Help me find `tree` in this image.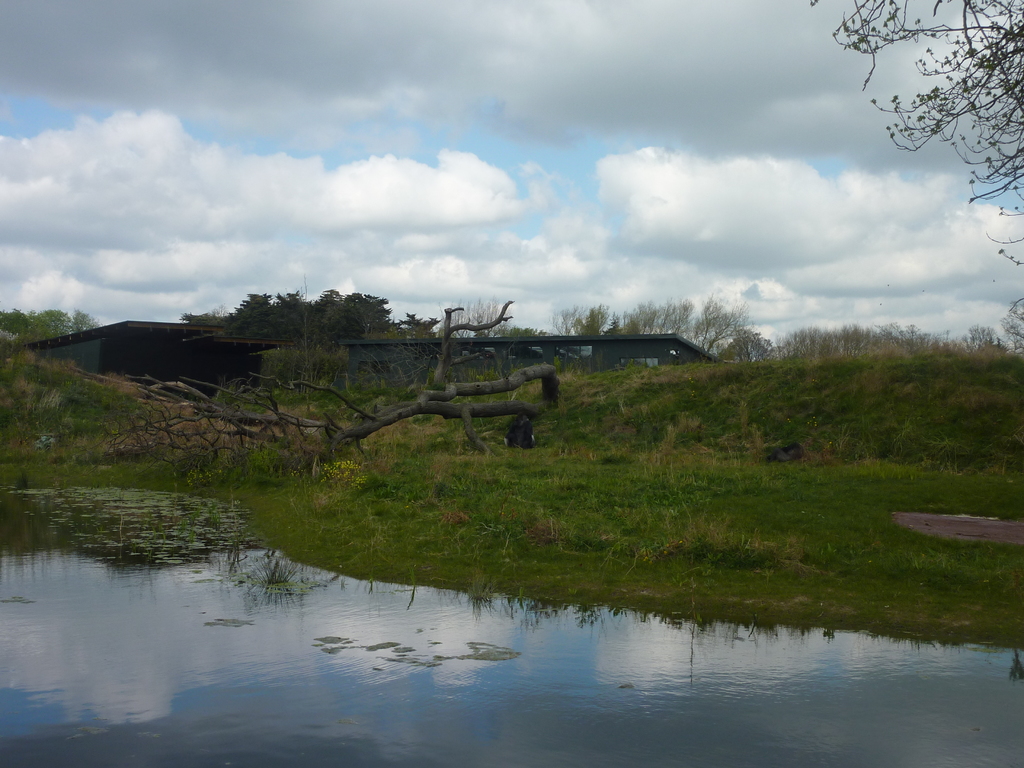
Found it: [1008, 302, 1023, 353].
